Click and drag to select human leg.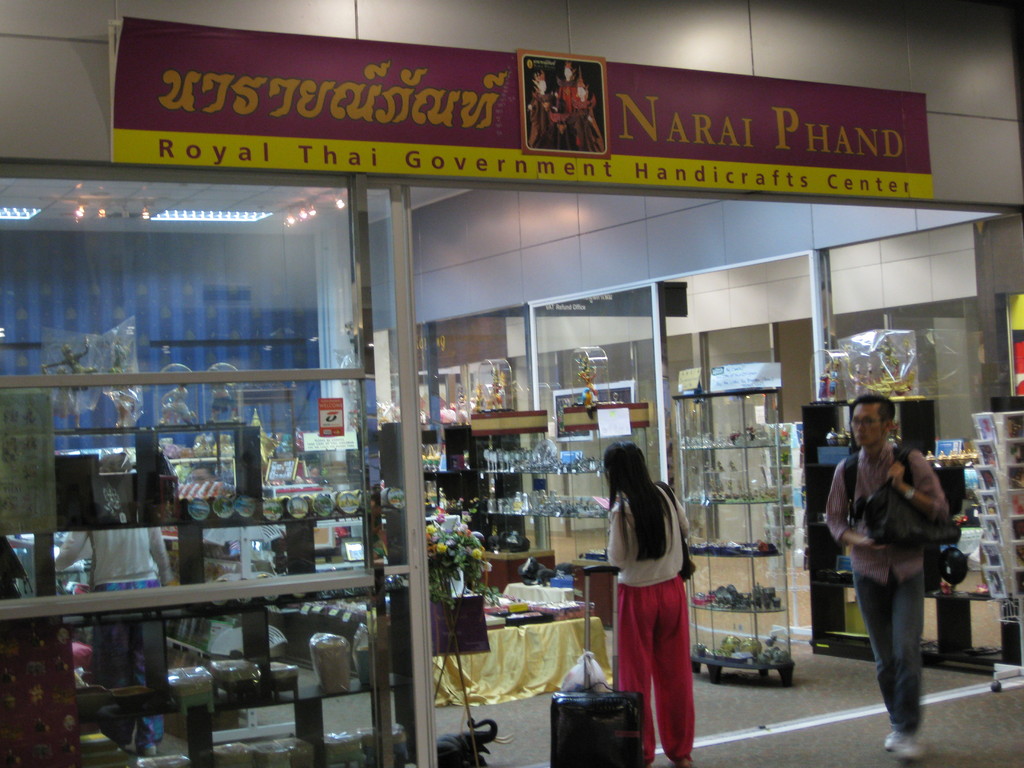
Selection: <box>886,563,929,753</box>.
